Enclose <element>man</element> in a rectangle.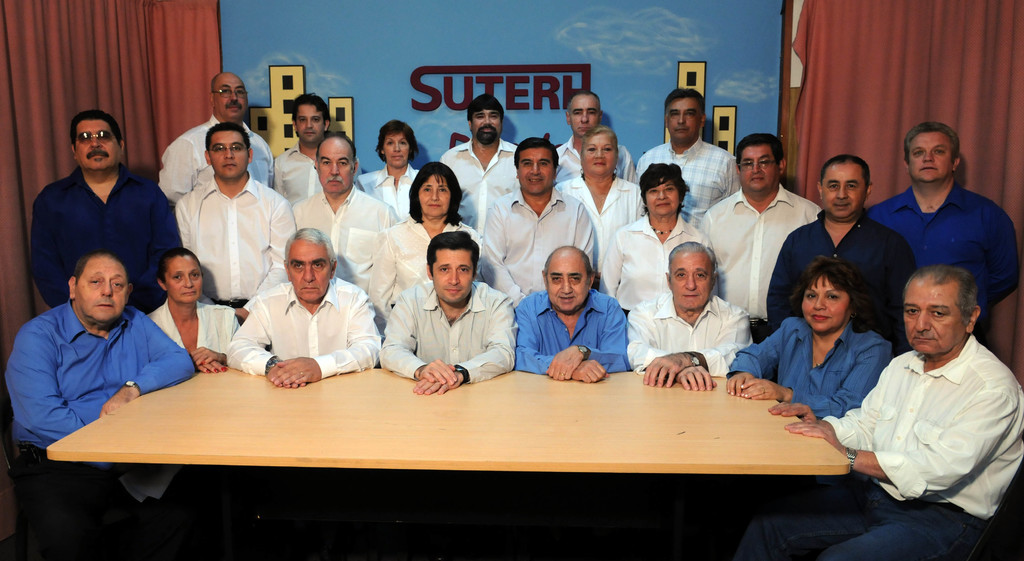
Rect(738, 265, 1023, 560).
